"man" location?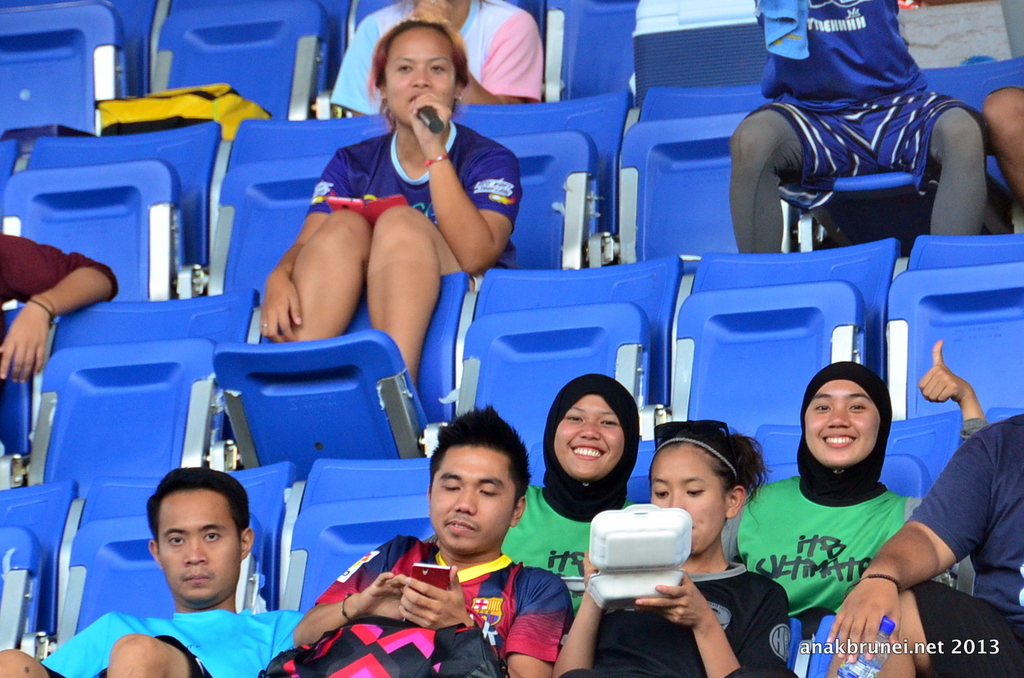
crop(310, 422, 596, 662)
